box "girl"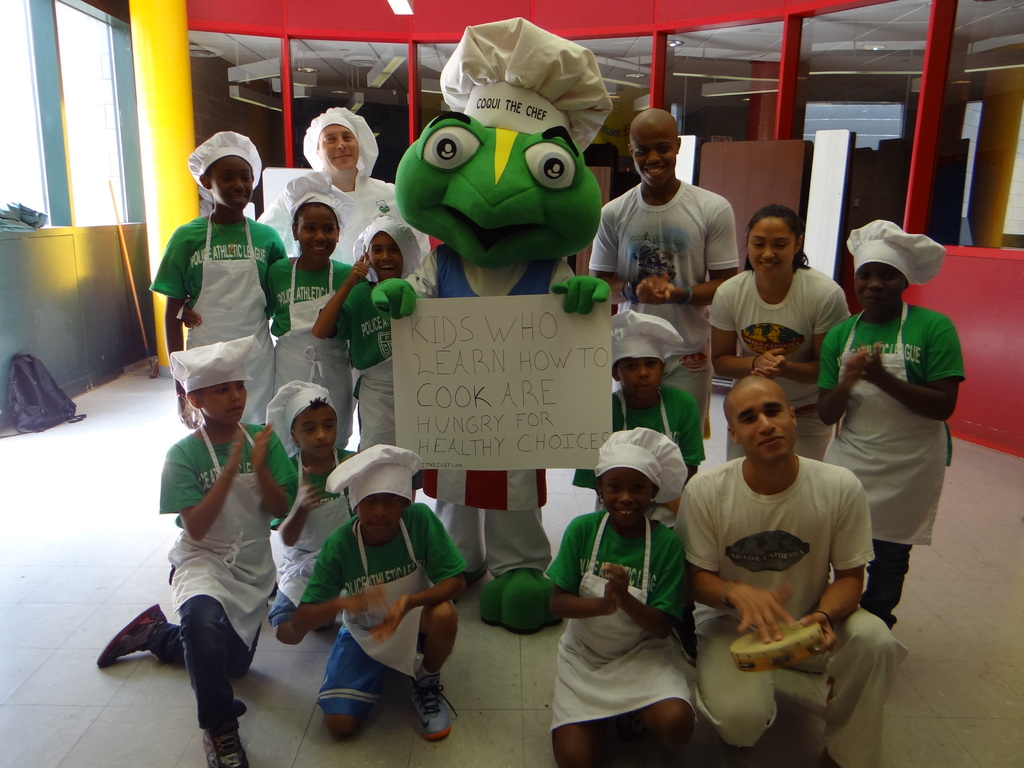
pyautogui.locateOnScreen(707, 204, 851, 461)
